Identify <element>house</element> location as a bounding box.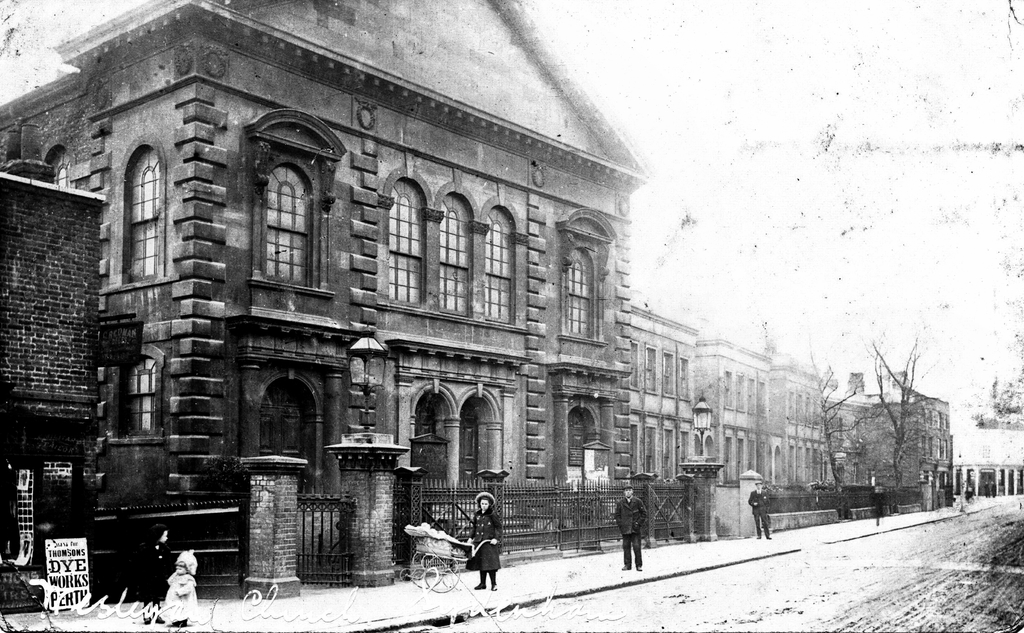
{"left": 607, "top": 317, "right": 704, "bottom": 534}.
